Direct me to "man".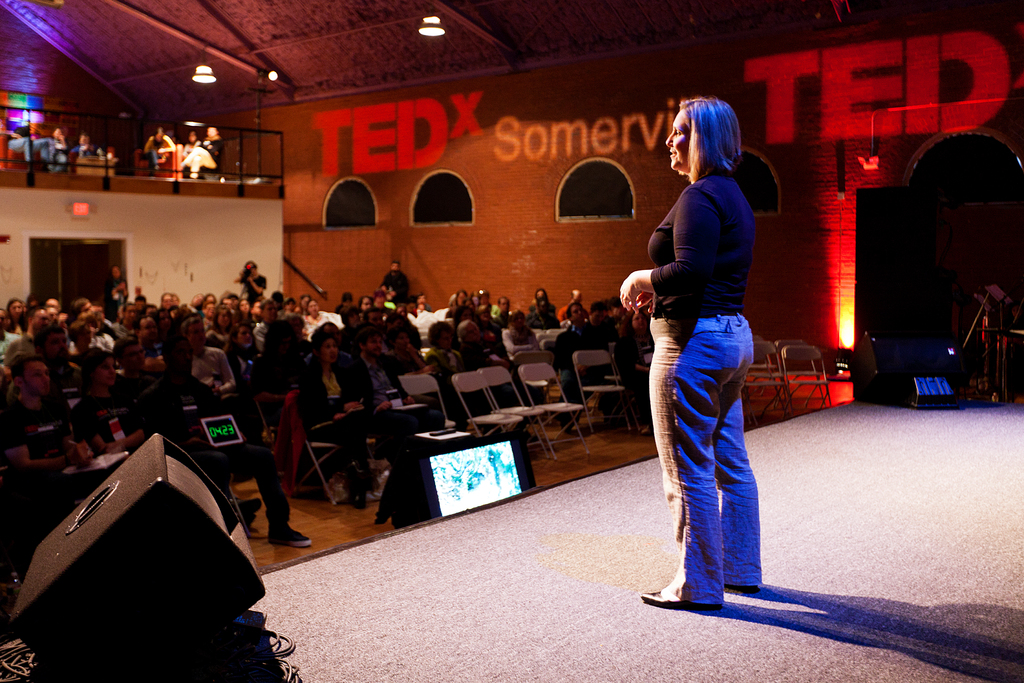
Direction: <bbox>72, 132, 100, 155</bbox>.
